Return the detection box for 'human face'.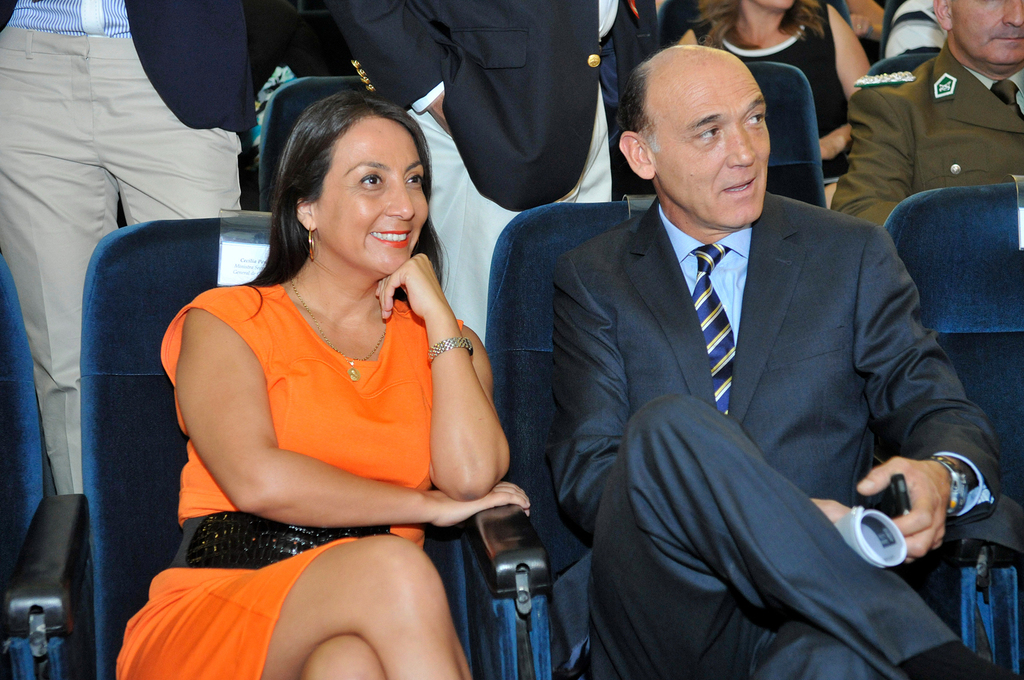
952 0 1023 66.
